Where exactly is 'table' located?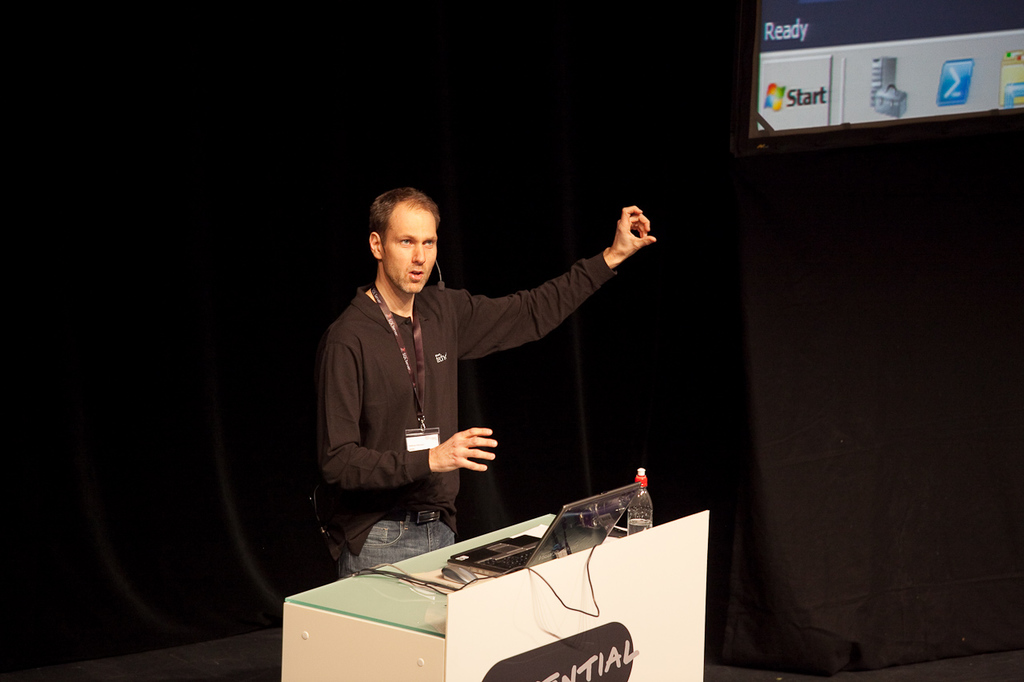
Its bounding box is (259,503,690,677).
